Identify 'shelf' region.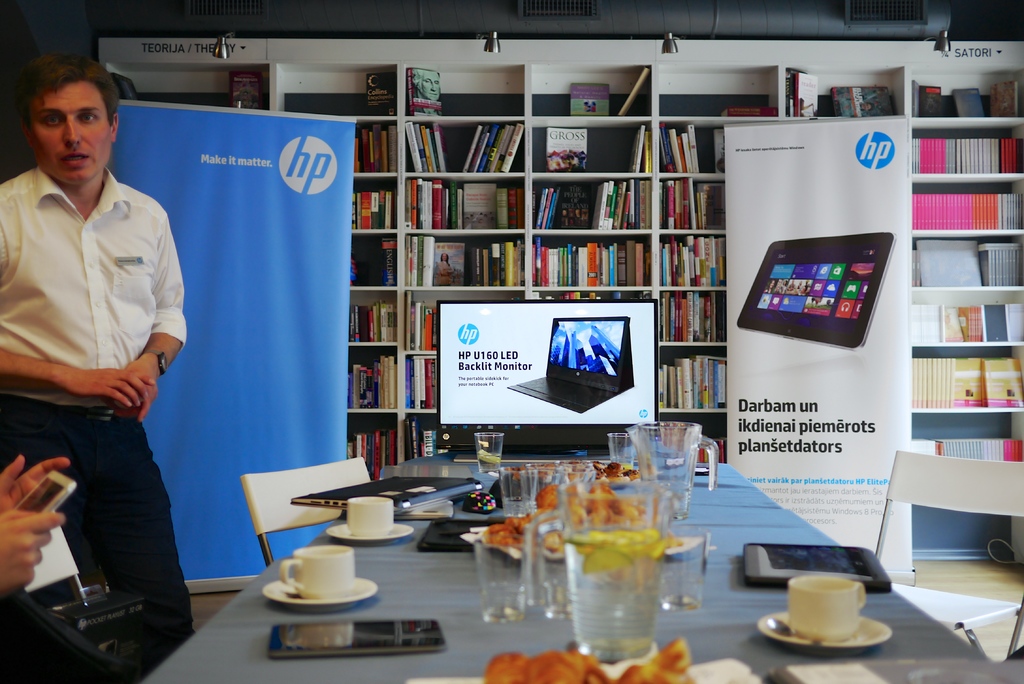
Region: locate(531, 290, 657, 344).
